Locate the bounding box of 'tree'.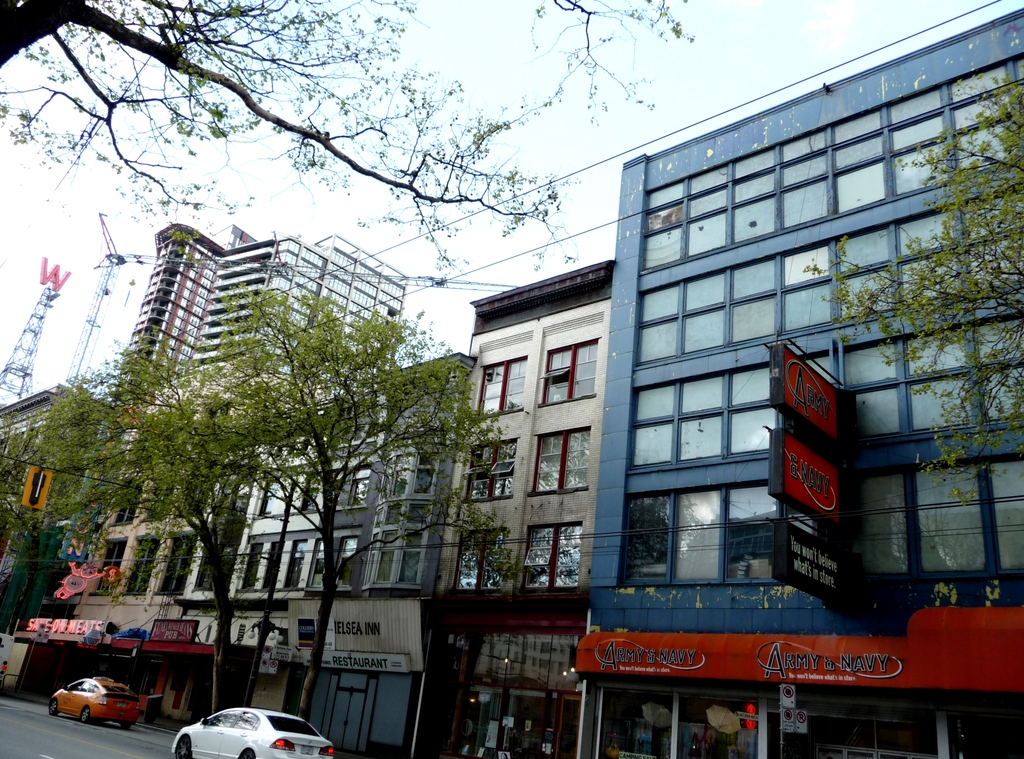
Bounding box: rect(0, 391, 68, 586).
